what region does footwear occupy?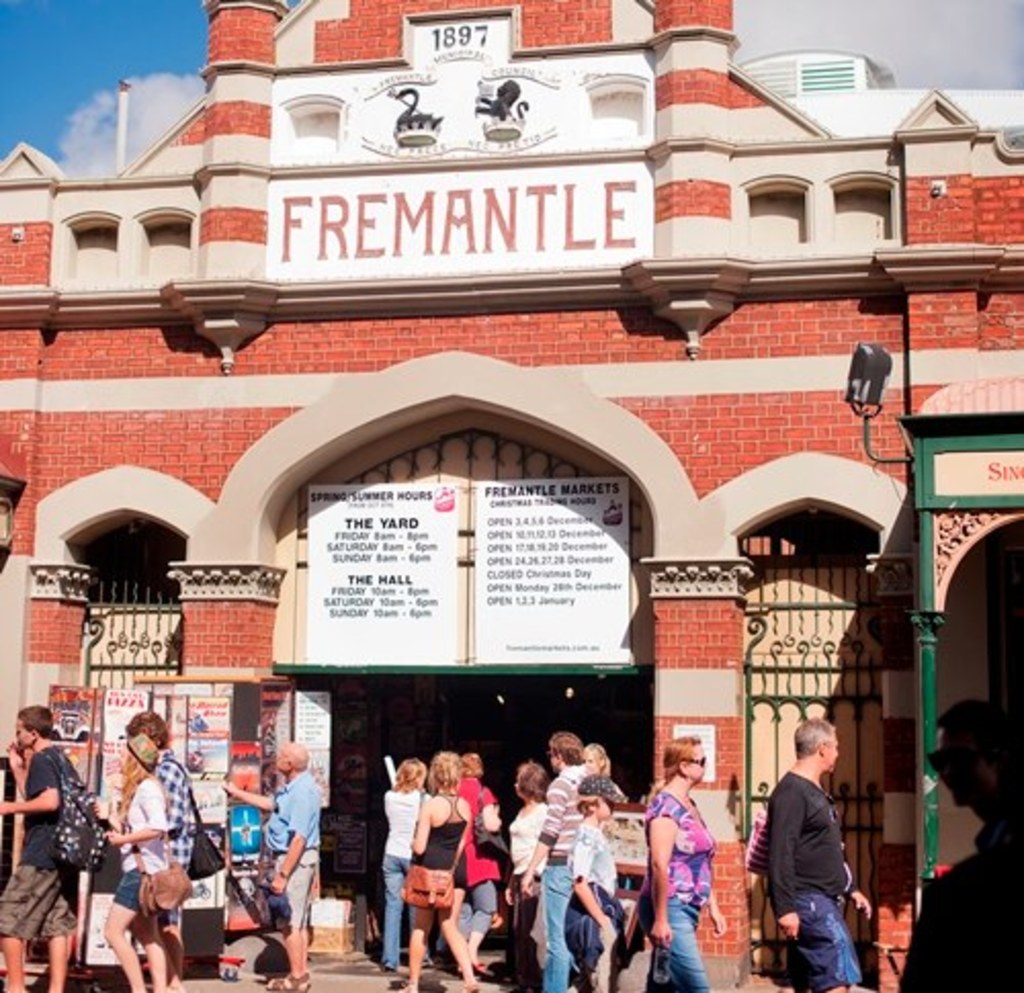
[477, 958, 498, 985].
